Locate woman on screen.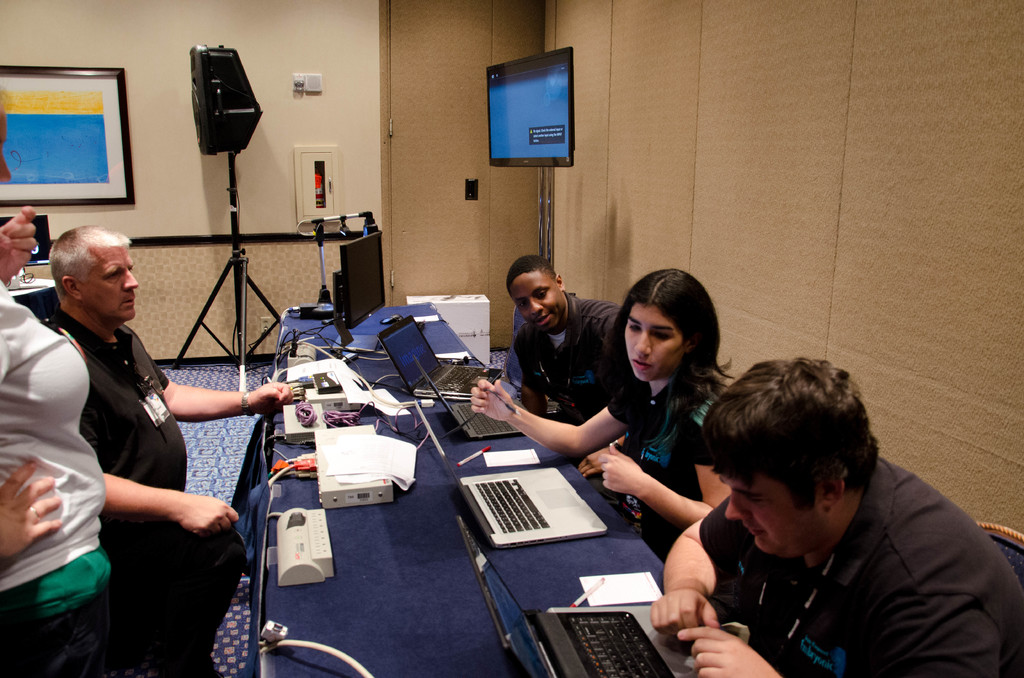
On screen at [left=590, top=282, right=801, bottom=649].
